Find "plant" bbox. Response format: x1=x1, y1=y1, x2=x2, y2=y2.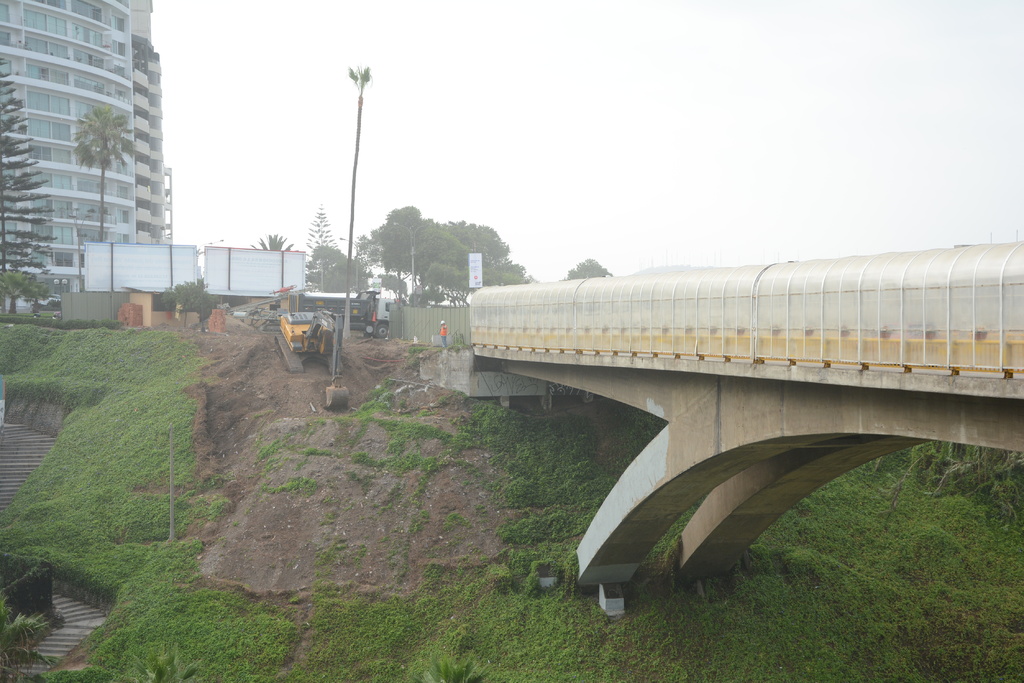
x1=387, y1=524, x2=397, y2=533.
